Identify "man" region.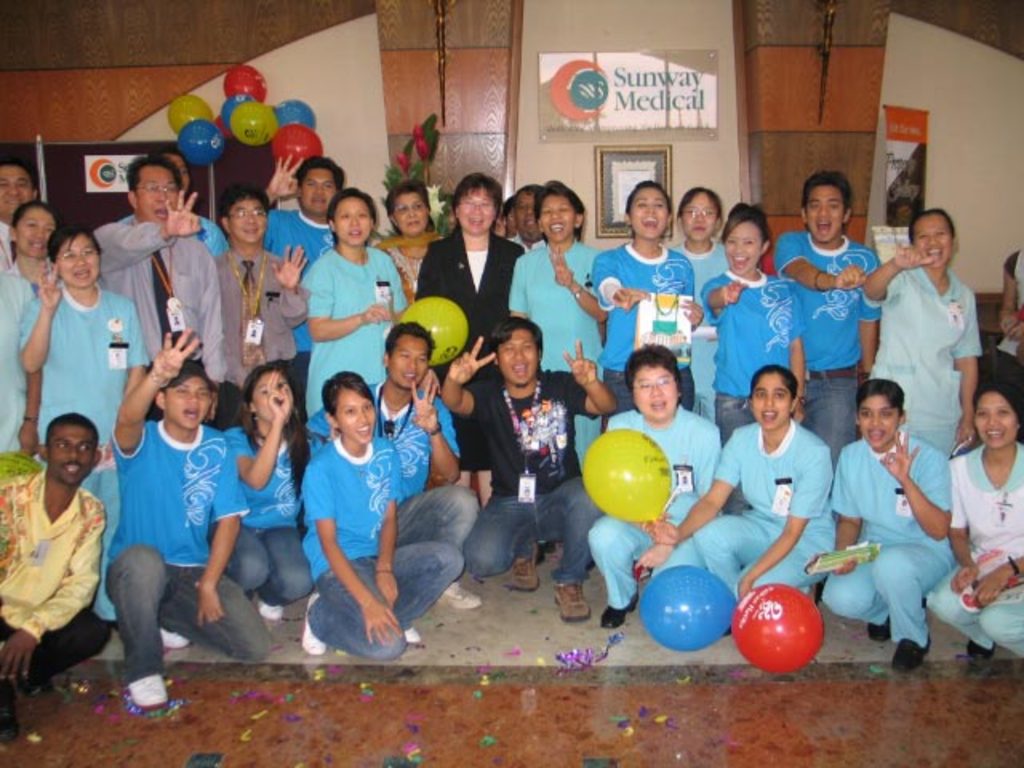
Region: 86,158,229,386.
